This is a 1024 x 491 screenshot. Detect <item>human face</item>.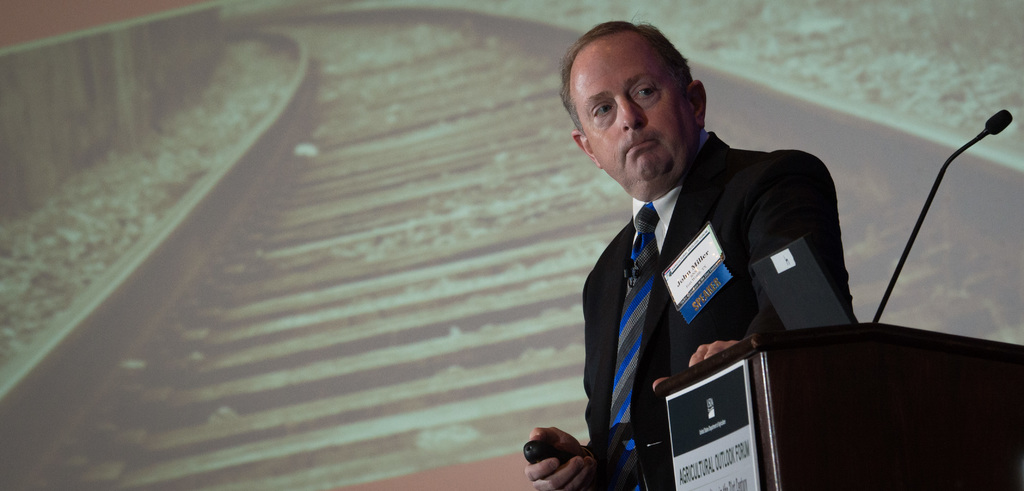
<bbox>570, 40, 692, 178</bbox>.
